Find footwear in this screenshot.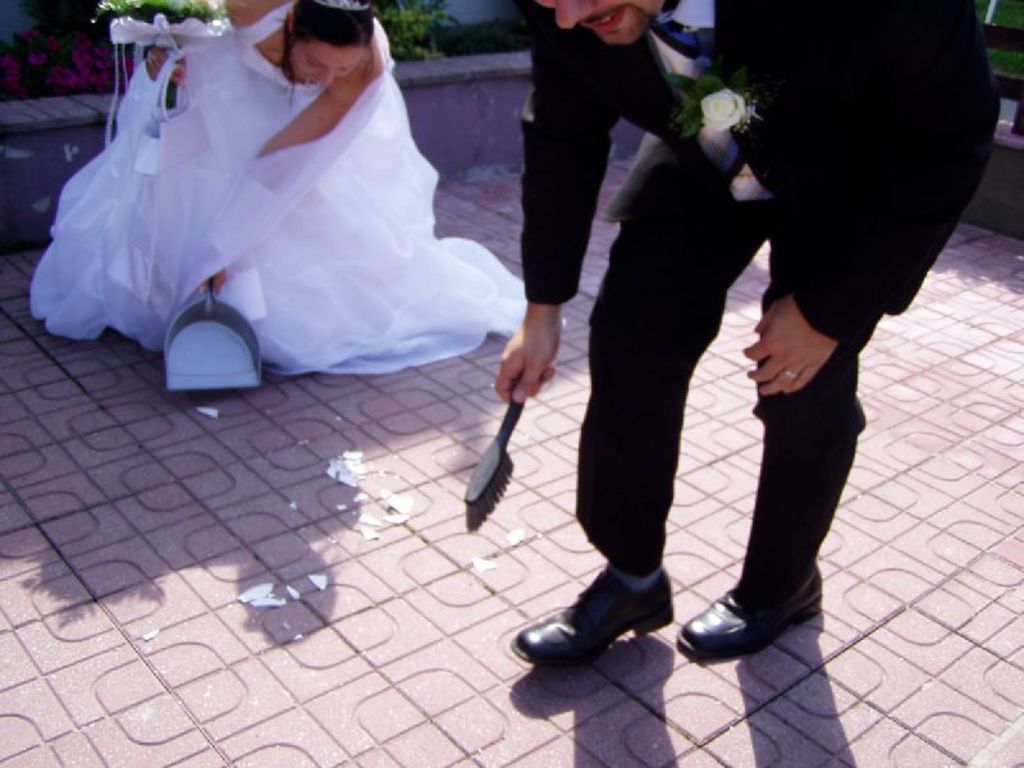
The bounding box for footwear is <box>521,564,672,681</box>.
